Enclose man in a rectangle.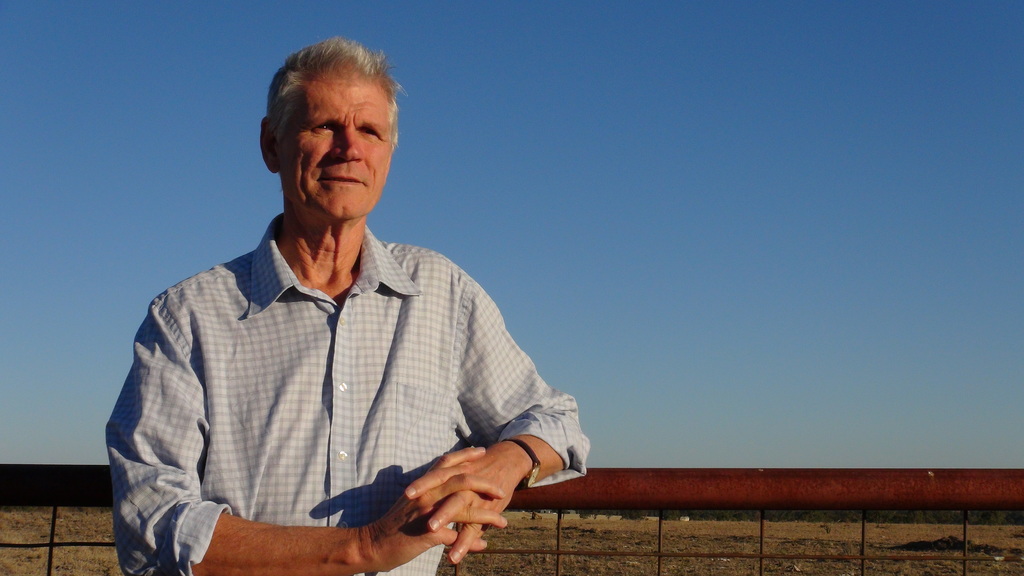
rect(120, 53, 569, 571).
